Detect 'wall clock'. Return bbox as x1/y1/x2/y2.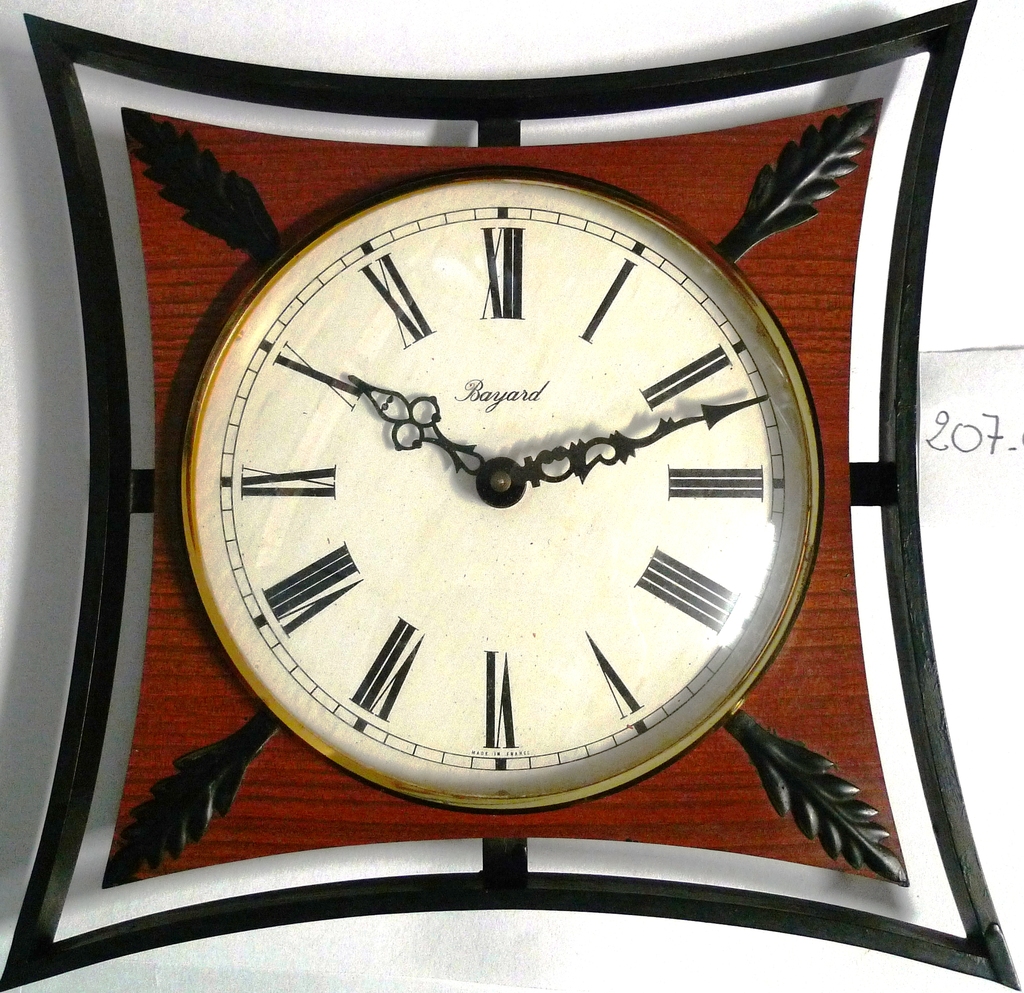
172/147/828/823.
